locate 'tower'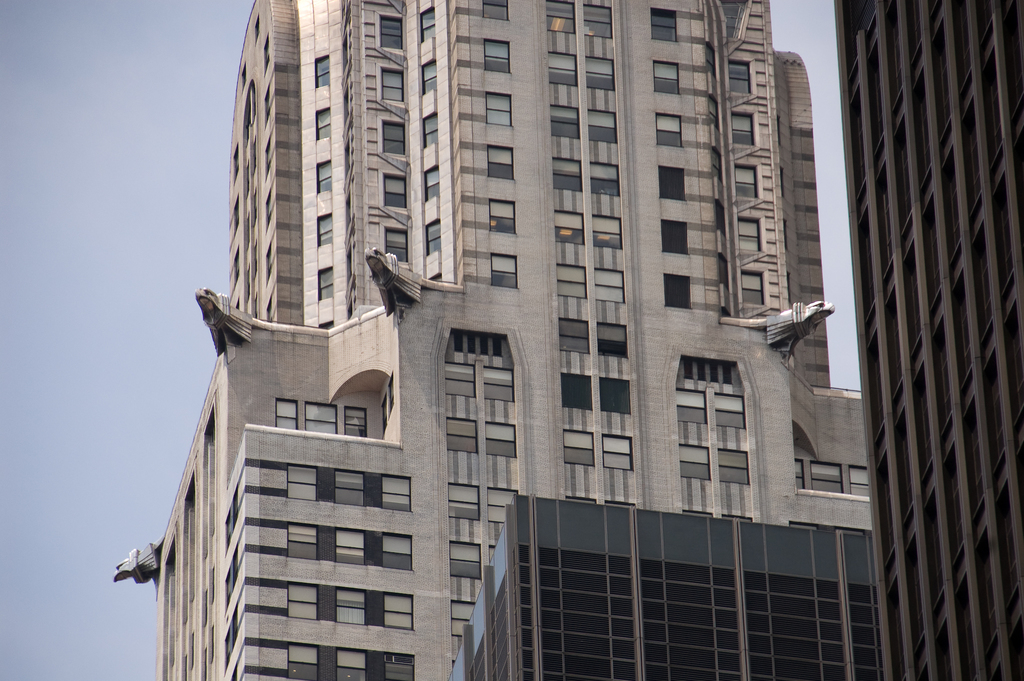
(x1=95, y1=0, x2=906, y2=680)
